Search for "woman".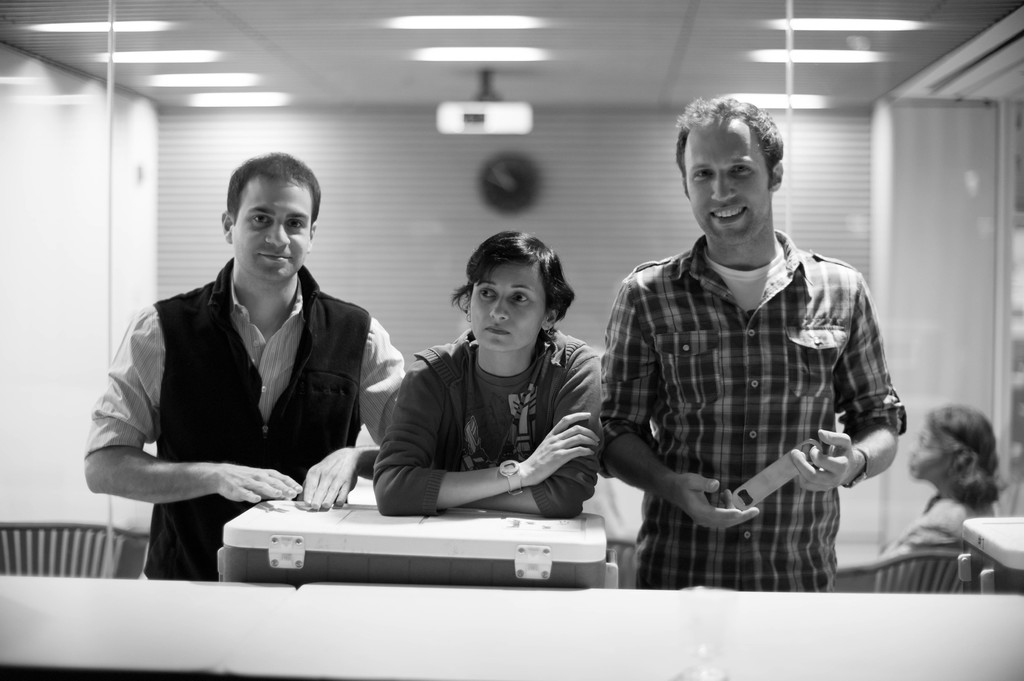
Found at <bbox>876, 400, 1009, 602</bbox>.
